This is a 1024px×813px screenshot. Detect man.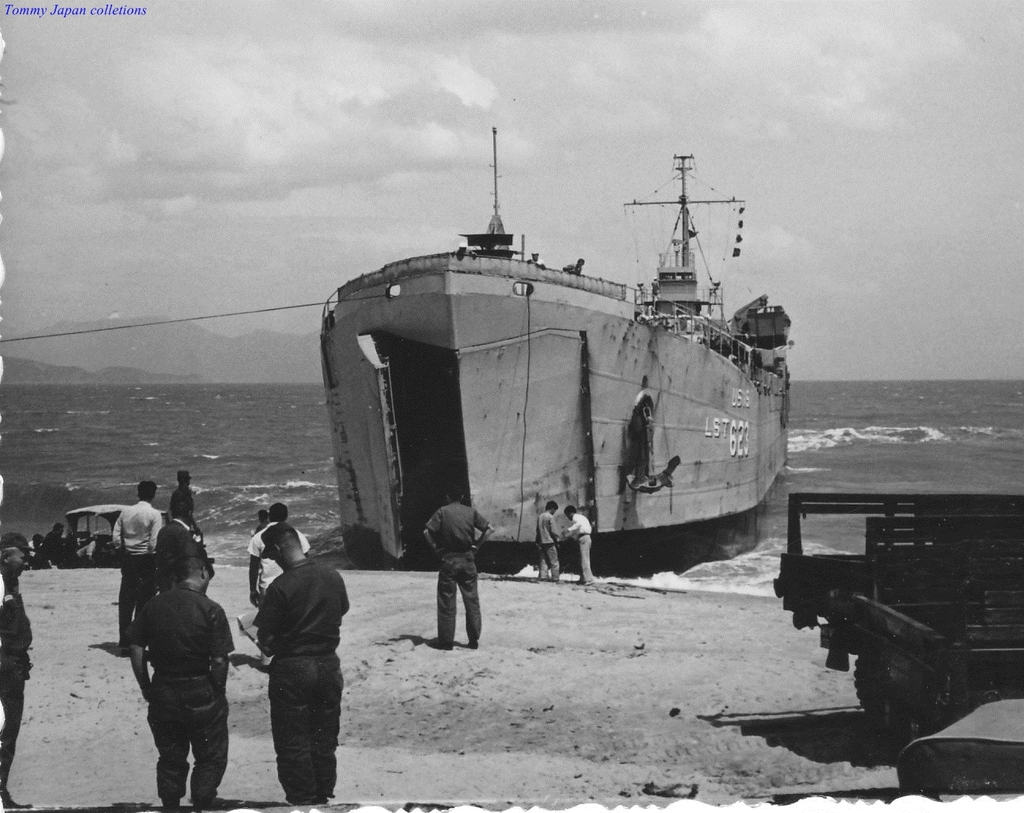
237,518,346,803.
